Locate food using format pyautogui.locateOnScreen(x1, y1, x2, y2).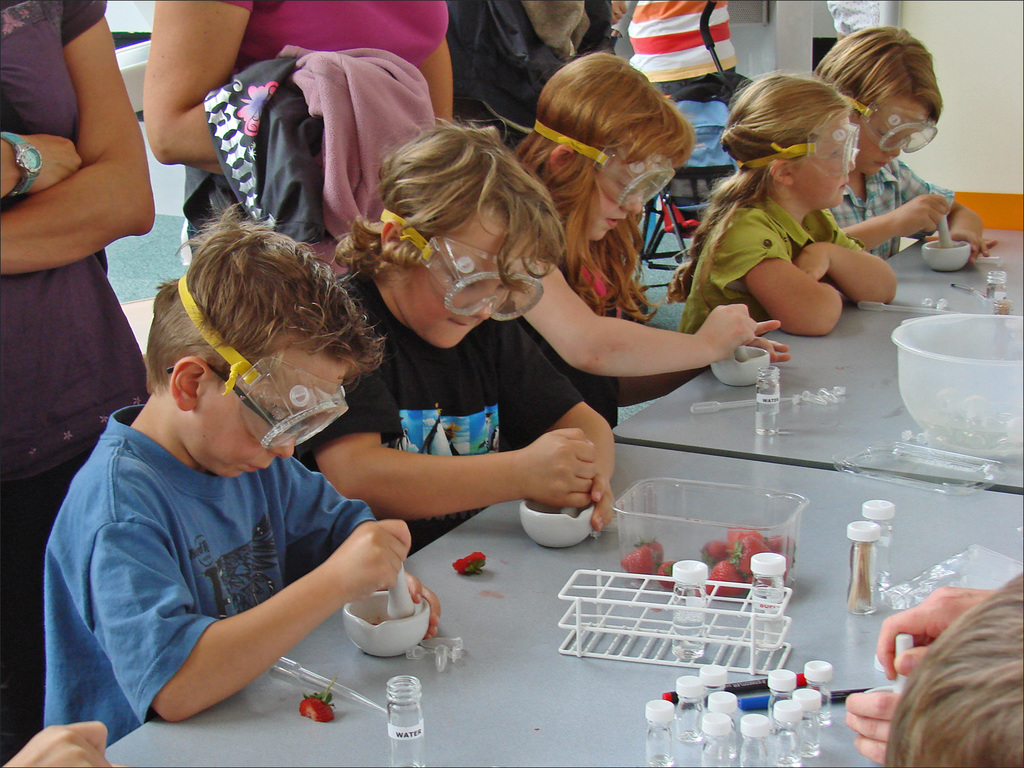
pyautogui.locateOnScreen(293, 684, 335, 724).
